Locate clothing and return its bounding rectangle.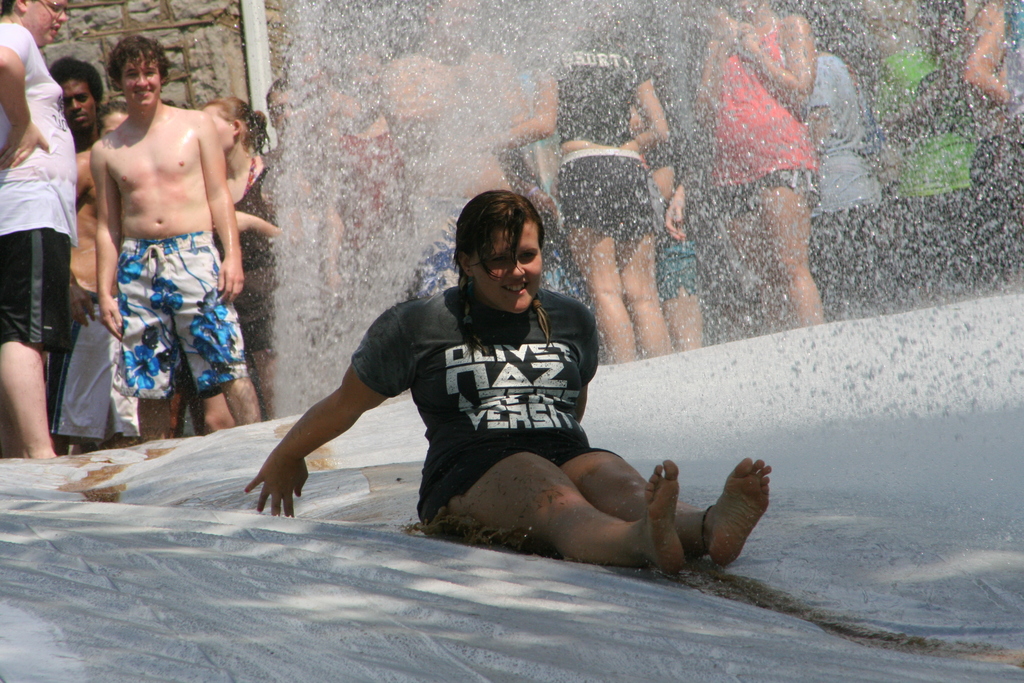
[x1=322, y1=126, x2=420, y2=244].
